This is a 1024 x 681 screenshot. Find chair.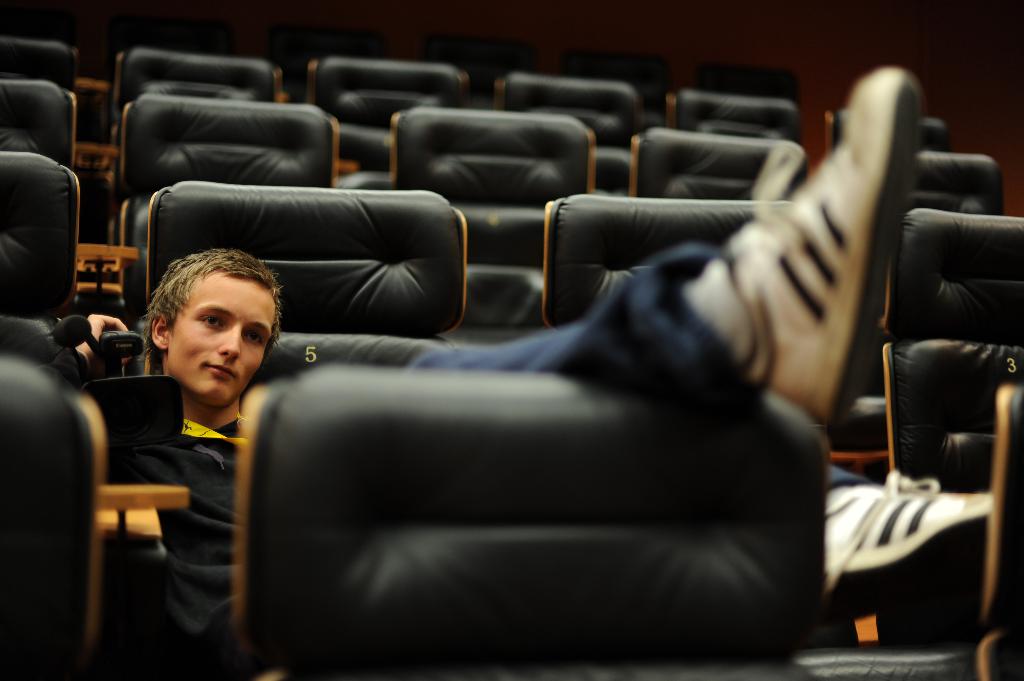
Bounding box: bbox=[305, 53, 472, 186].
